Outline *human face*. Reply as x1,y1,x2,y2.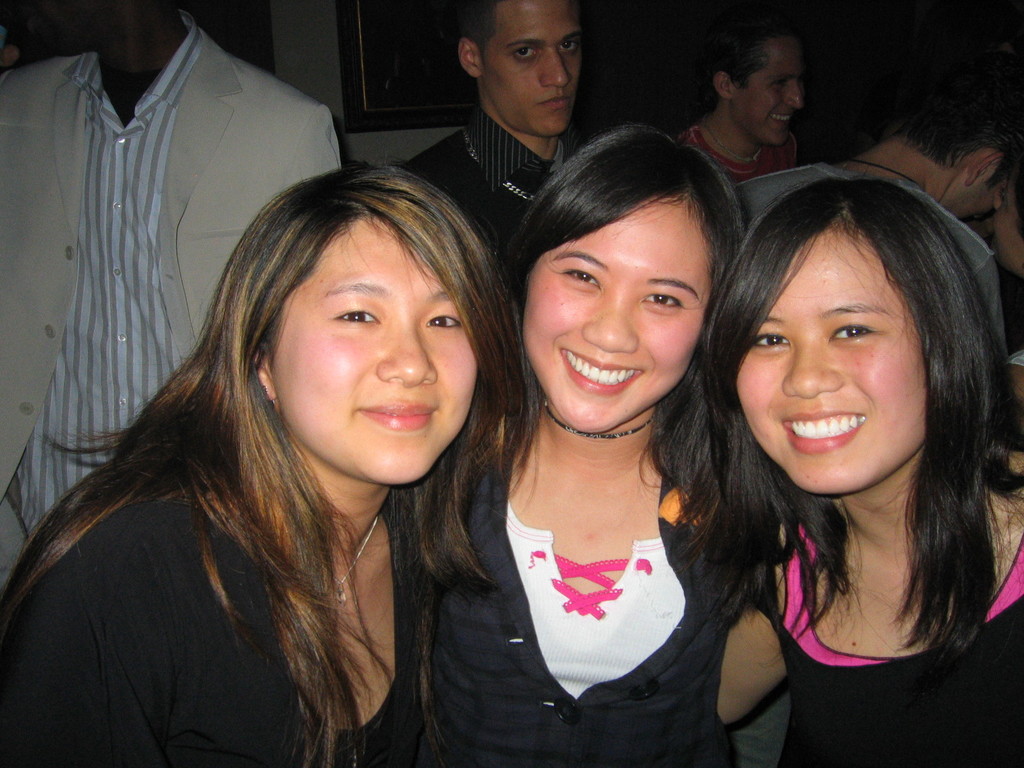
520,191,712,433.
